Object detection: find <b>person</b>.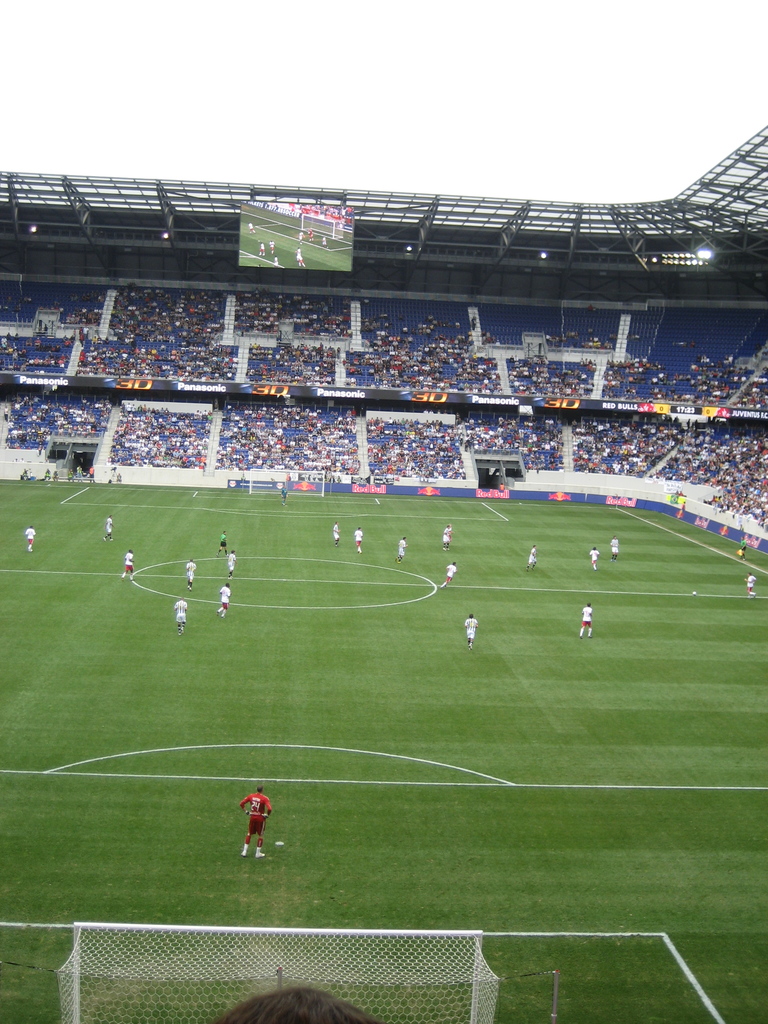
select_region(522, 541, 541, 575).
